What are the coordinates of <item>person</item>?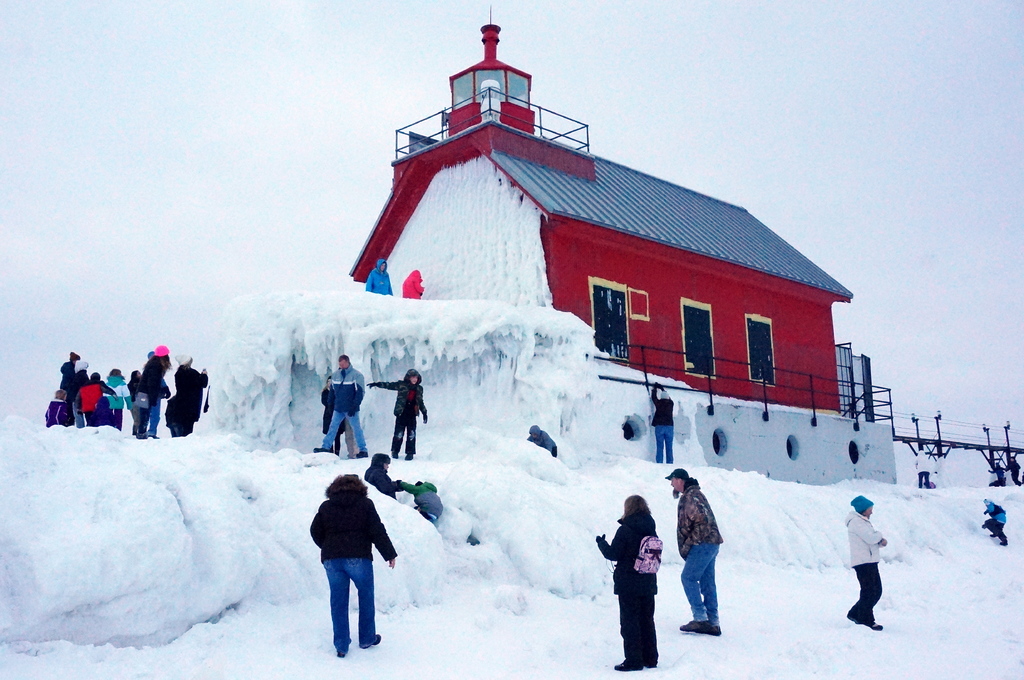
<region>406, 478, 445, 521</region>.
